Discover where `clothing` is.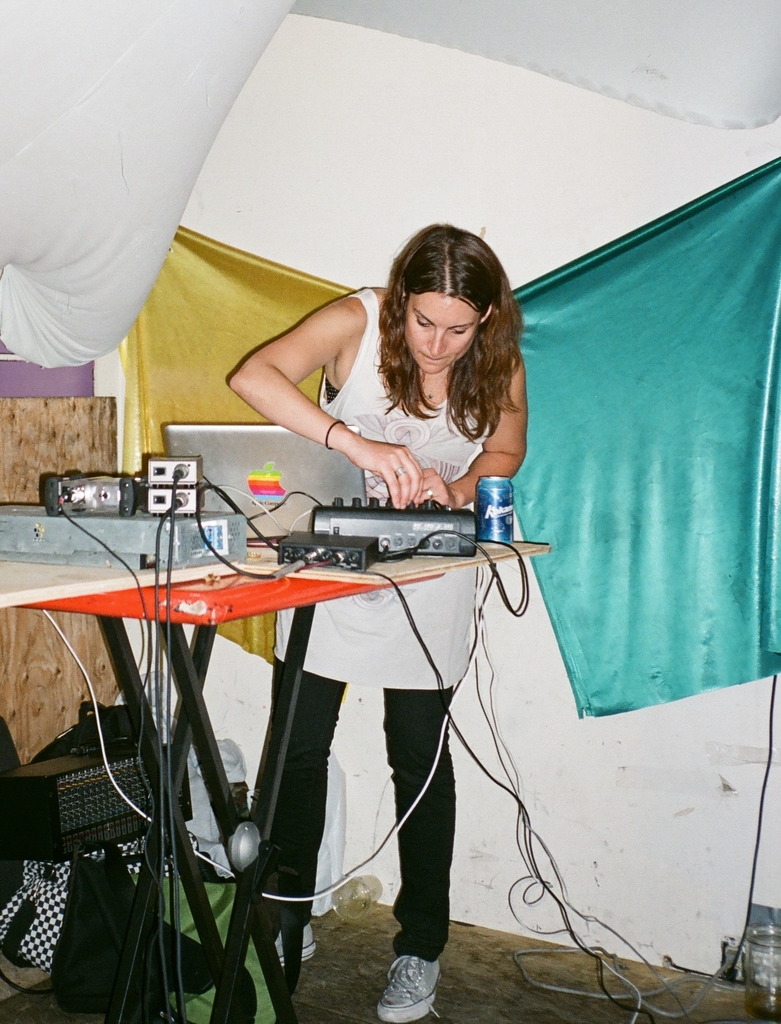
Discovered at <box>252,286,479,958</box>.
